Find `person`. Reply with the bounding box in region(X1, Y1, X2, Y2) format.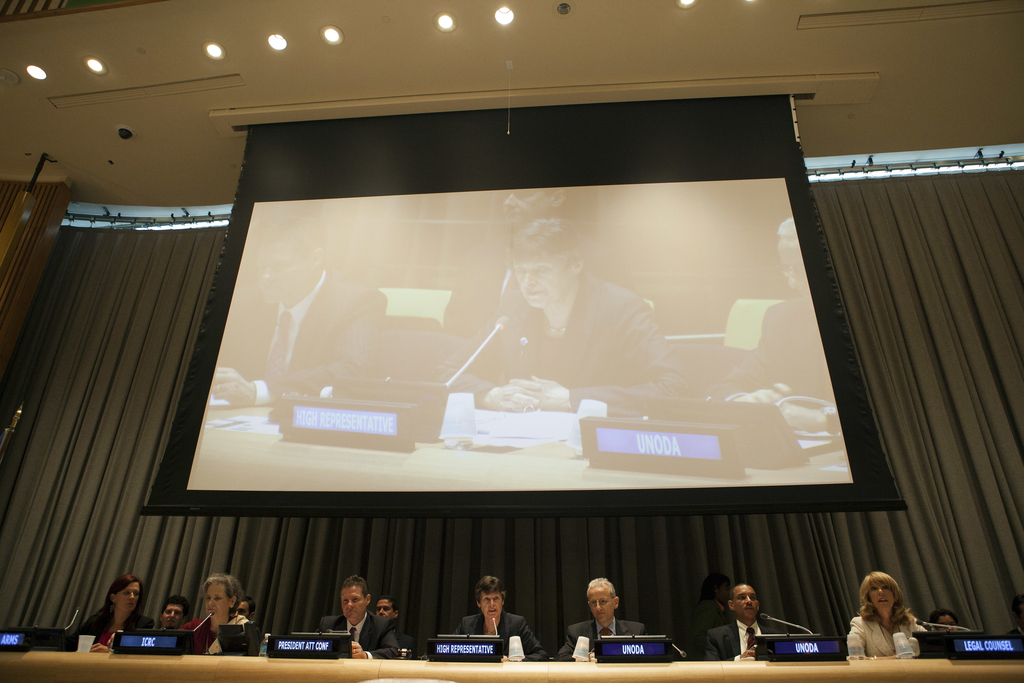
region(155, 596, 191, 632).
